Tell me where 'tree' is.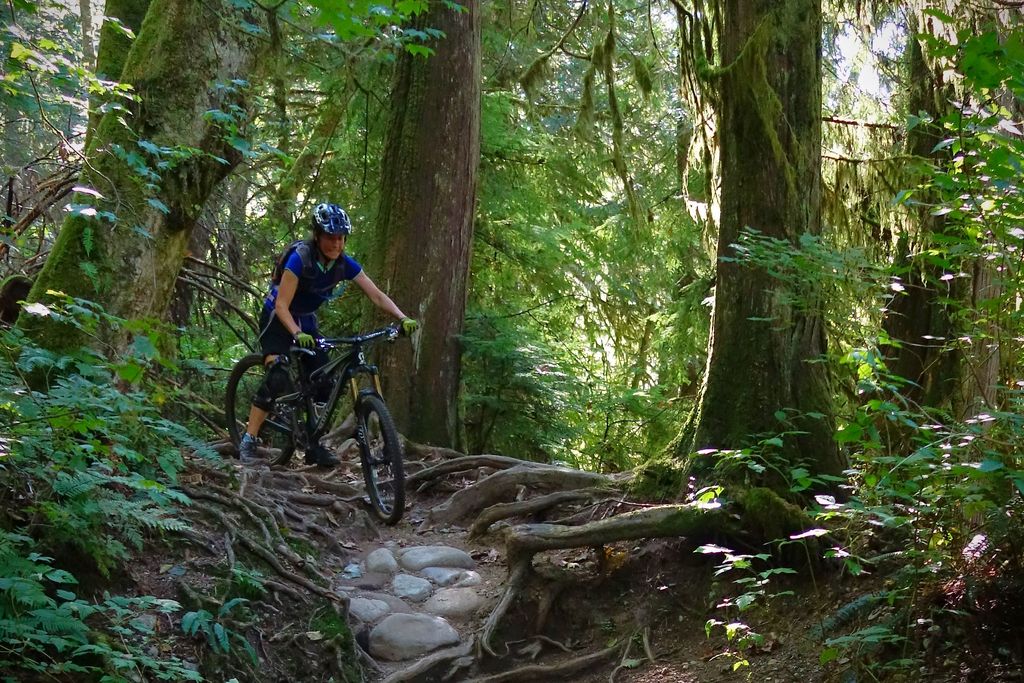
'tree' is at bbox=[0, 0, 323, 402].
